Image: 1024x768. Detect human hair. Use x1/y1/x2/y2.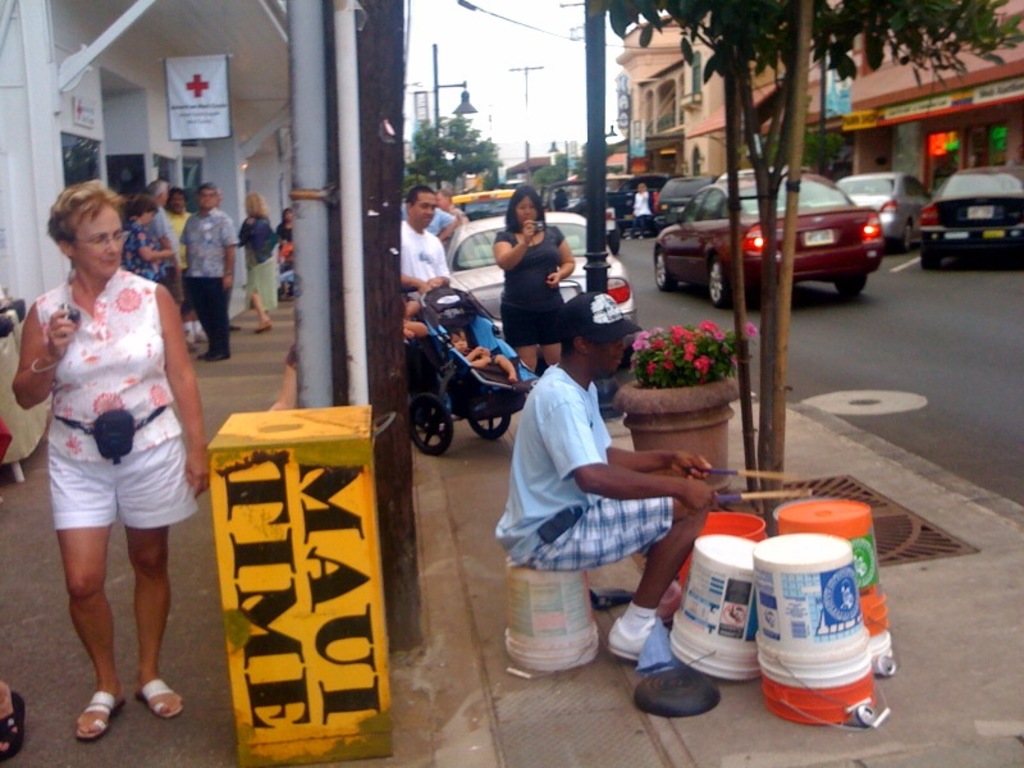
131/193/156/216.
